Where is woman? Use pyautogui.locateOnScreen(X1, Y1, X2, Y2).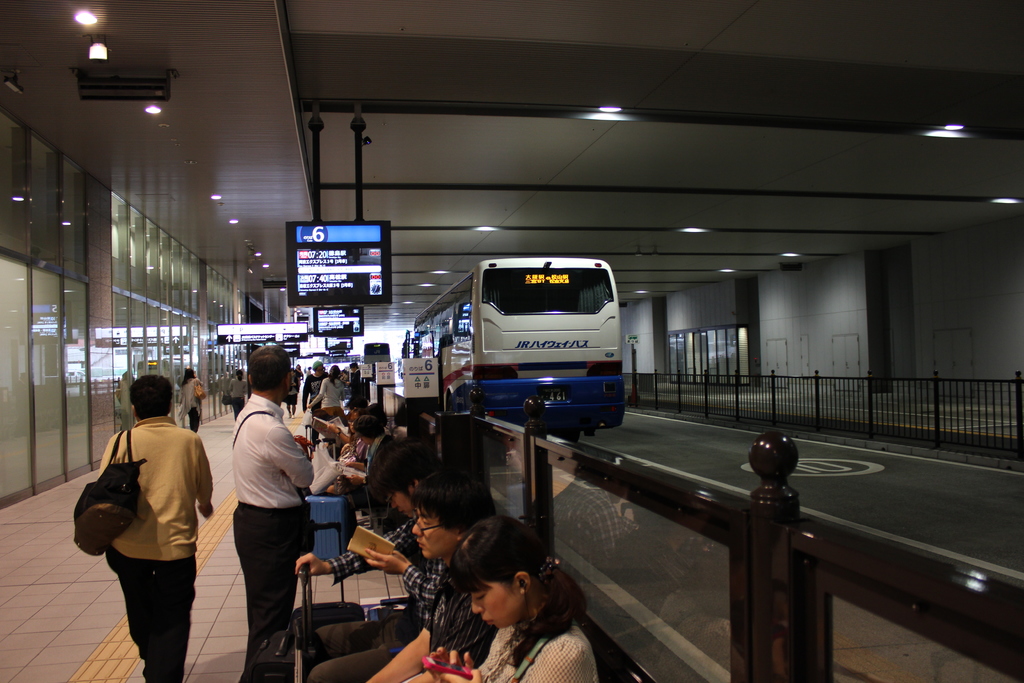
pyautogui.locateOnScreen(326, 405, 362, 493).
